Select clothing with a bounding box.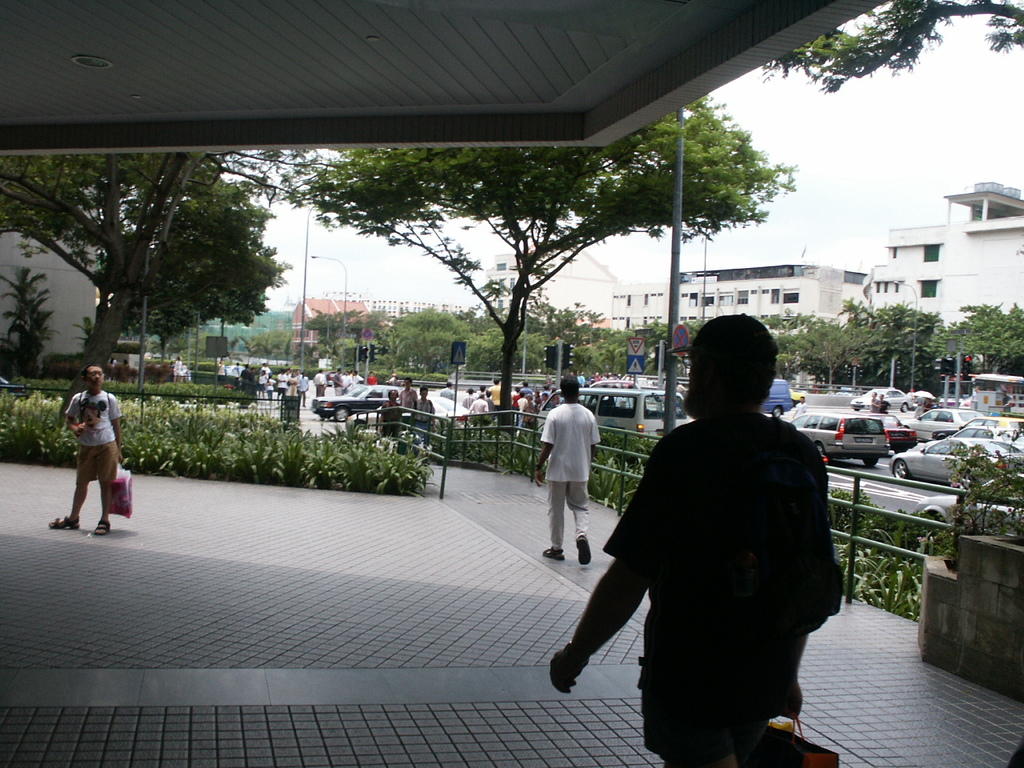
463, 382, 541, 420.
